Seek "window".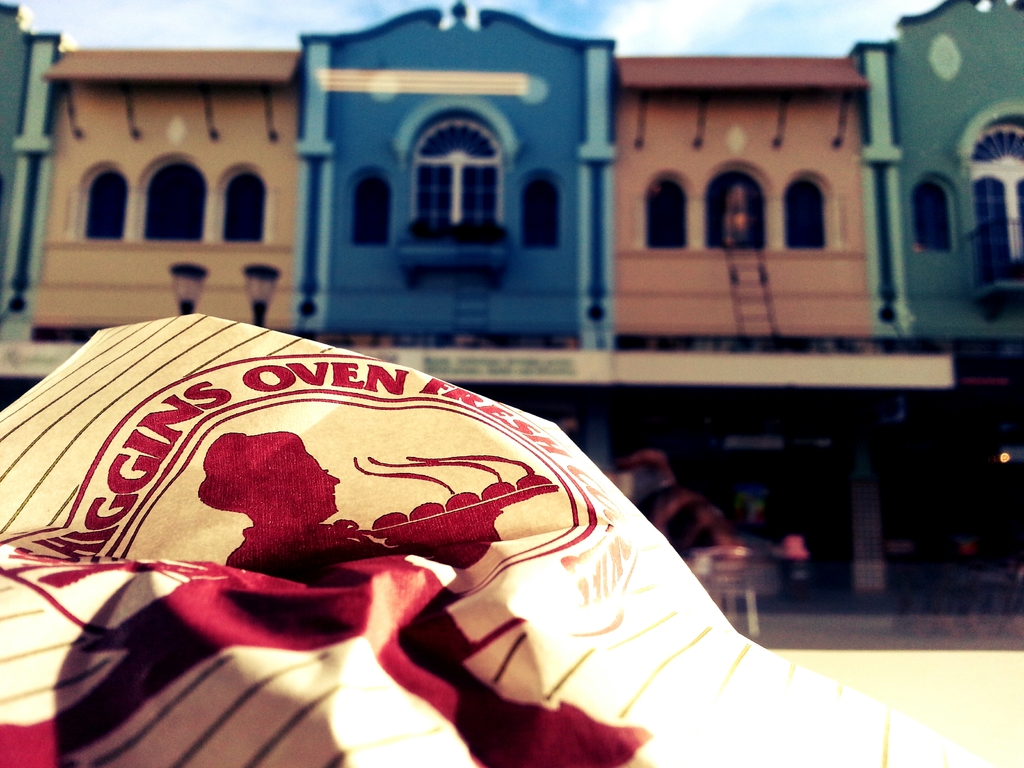
{"left": 644, "top": 167, "right": 692, "bottom": 248}.
